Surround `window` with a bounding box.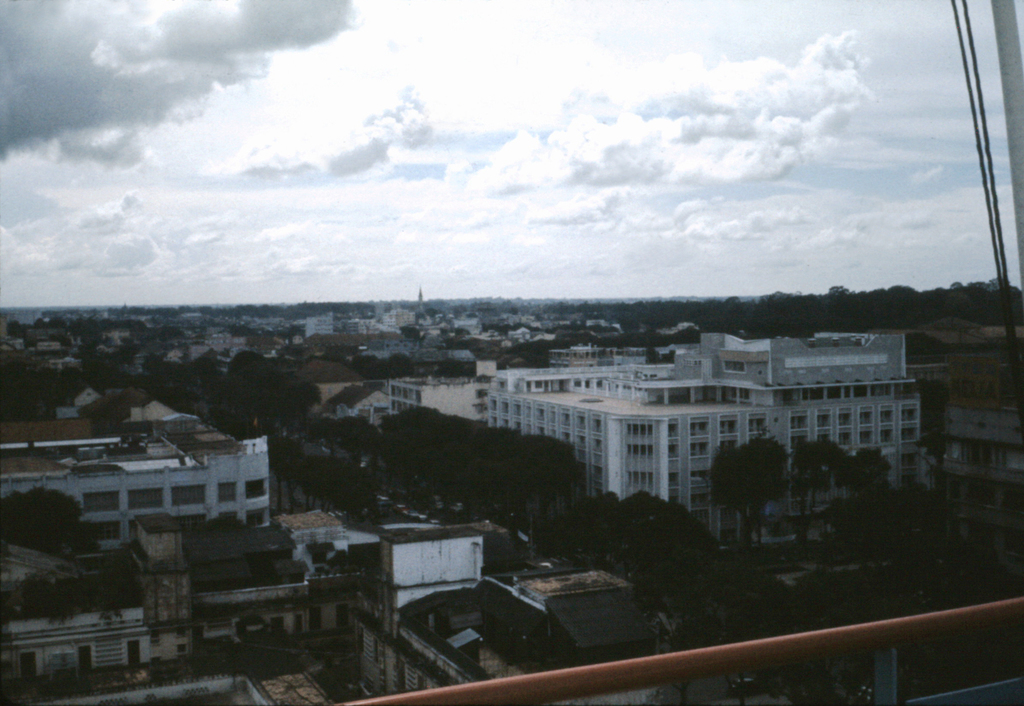
box=[130, 488, 157, 510].
